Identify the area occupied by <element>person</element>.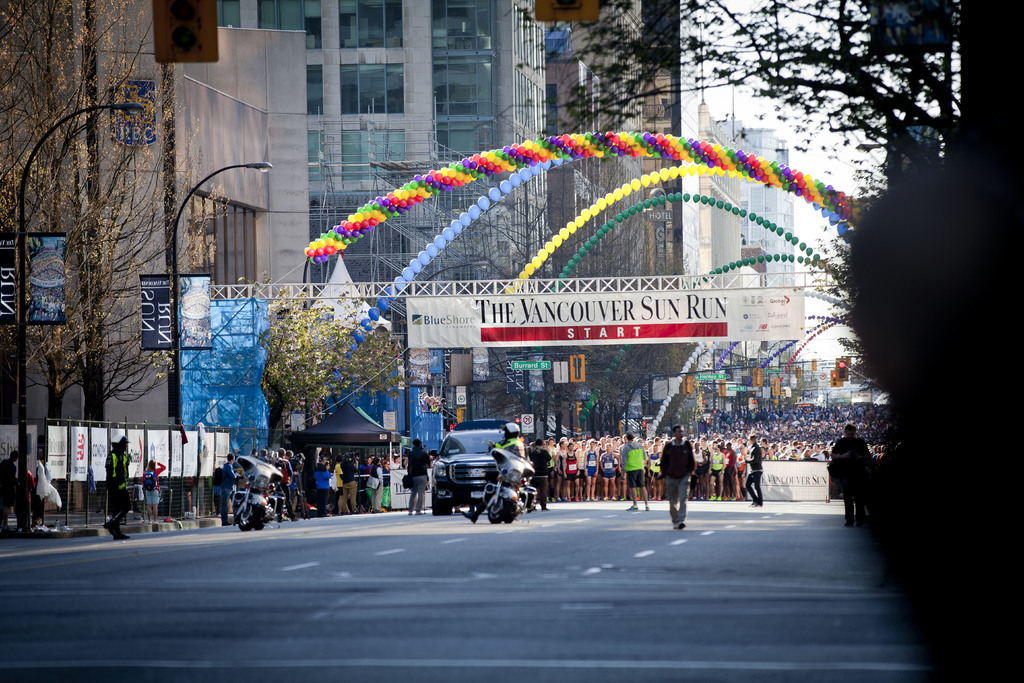
Area: {"x1": 141, "y1": 454, "x2": 168, "y2": 532}.
